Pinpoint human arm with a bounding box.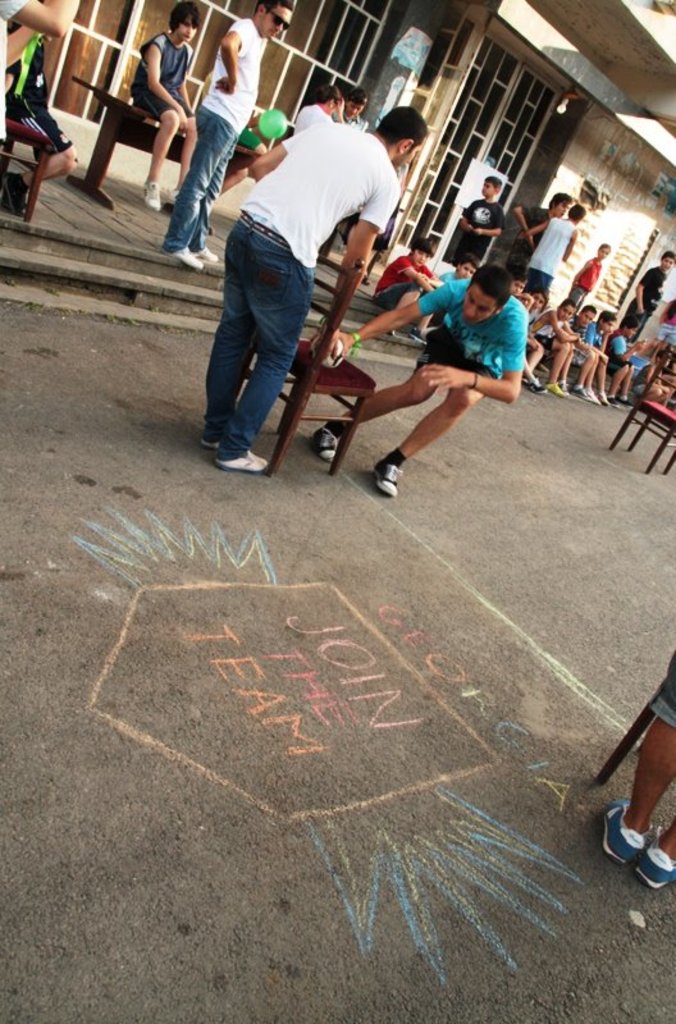
detection(461, 200, 480, 233).
